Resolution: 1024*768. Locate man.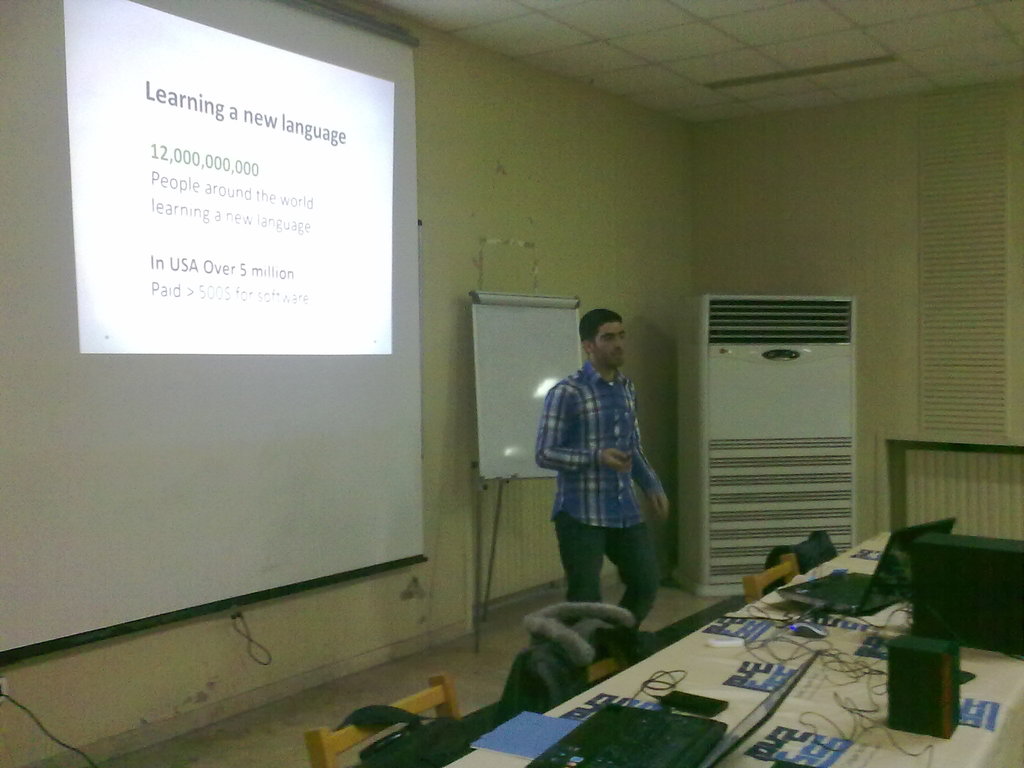
<box>534,305,678,629</box>.
